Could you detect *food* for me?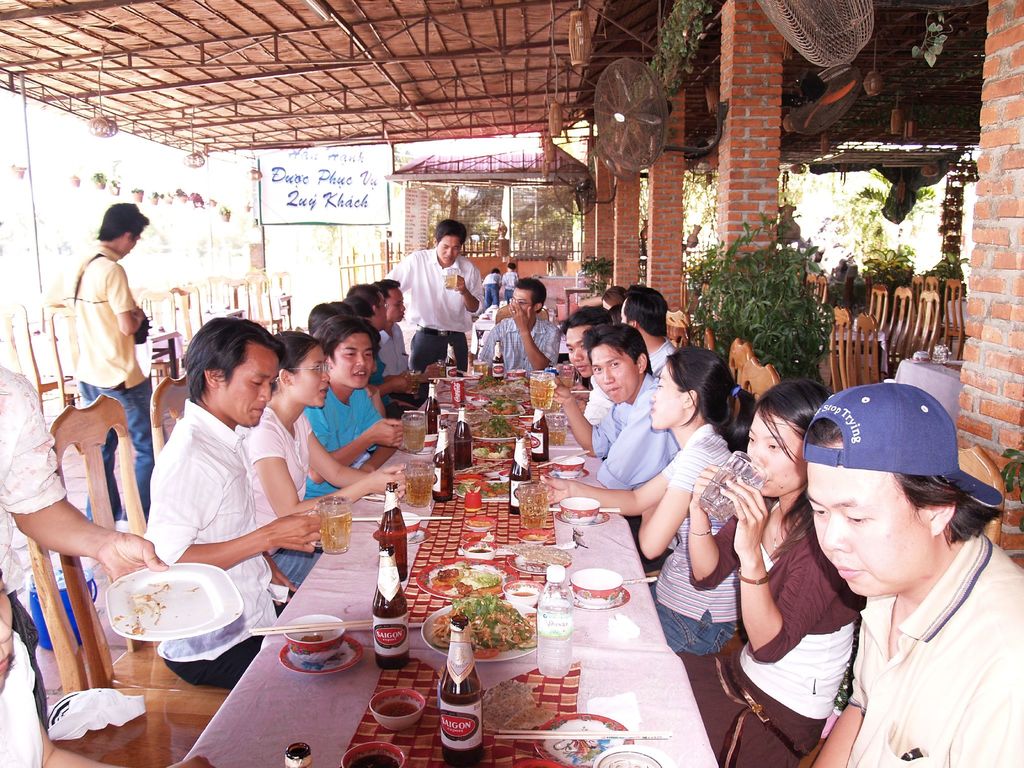
Detection result: 298, 634, 326, 643.
